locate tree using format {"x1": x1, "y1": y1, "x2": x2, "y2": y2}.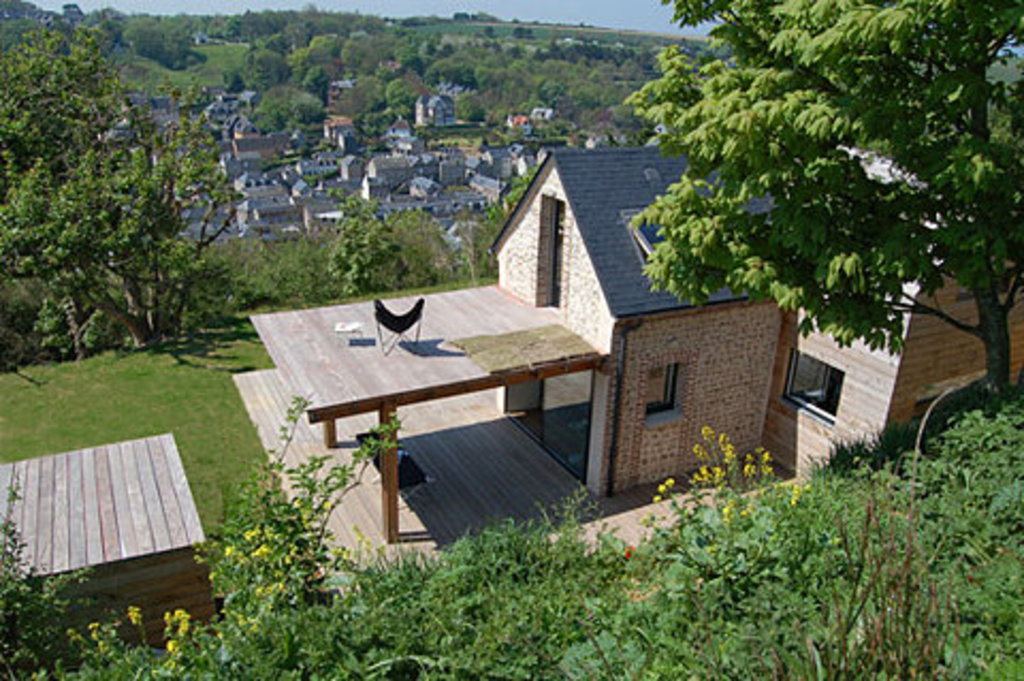
{"x1": 124, "y1": 17, "x2": 164, "y2": 60}.
